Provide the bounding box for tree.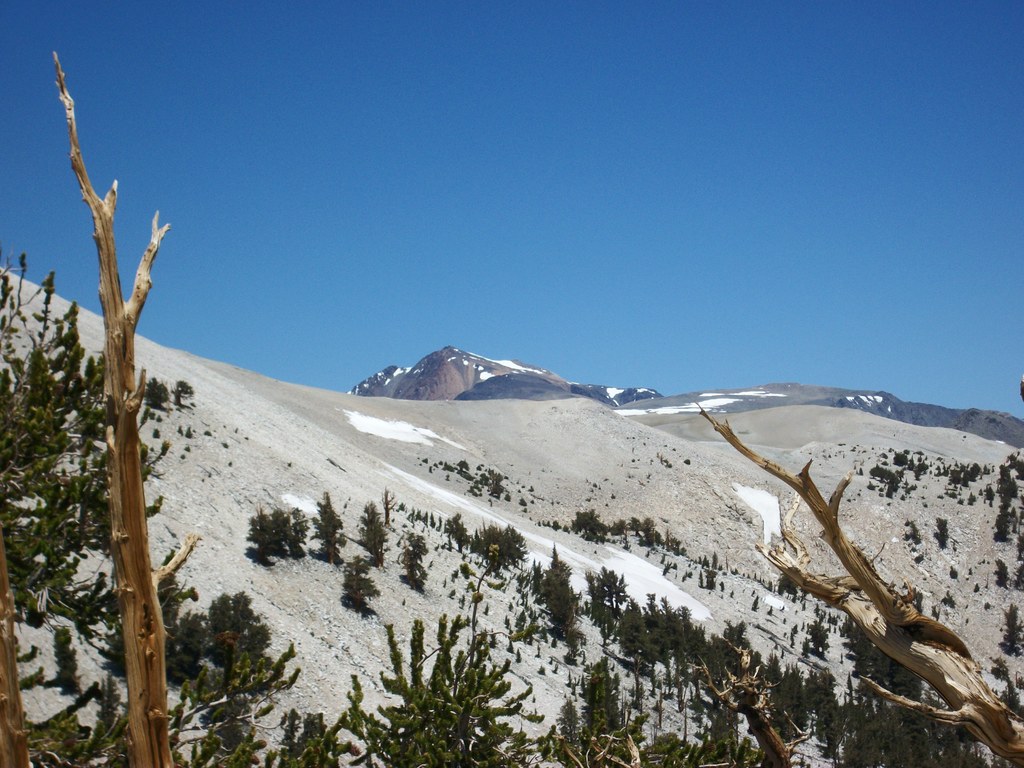
region(338, 554, 378, 609).
